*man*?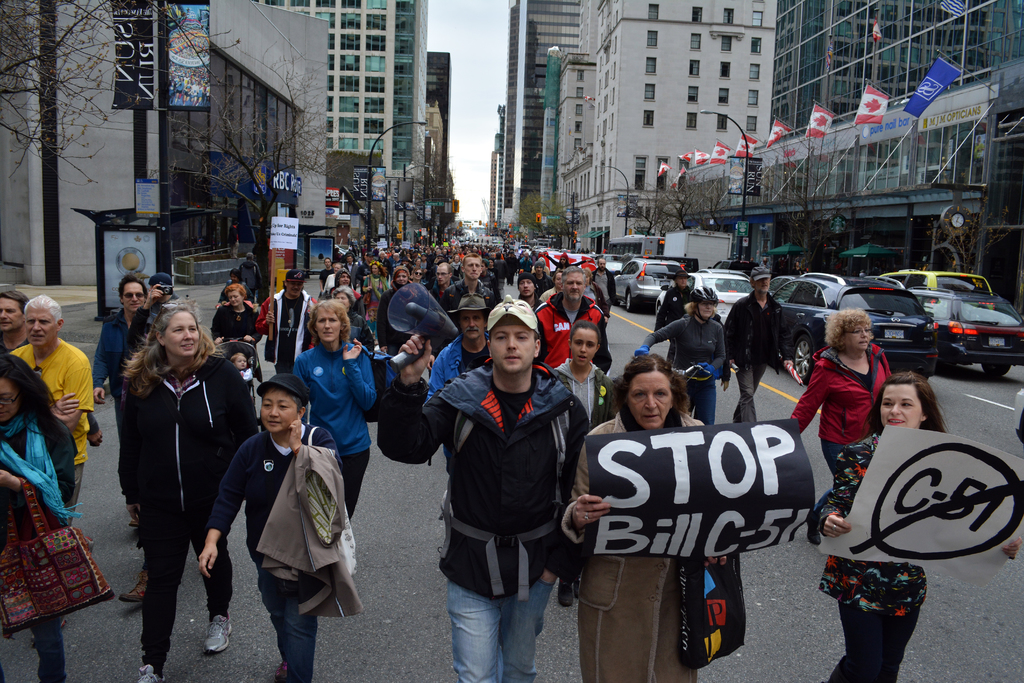
locate(217, 374, 344, 663)
